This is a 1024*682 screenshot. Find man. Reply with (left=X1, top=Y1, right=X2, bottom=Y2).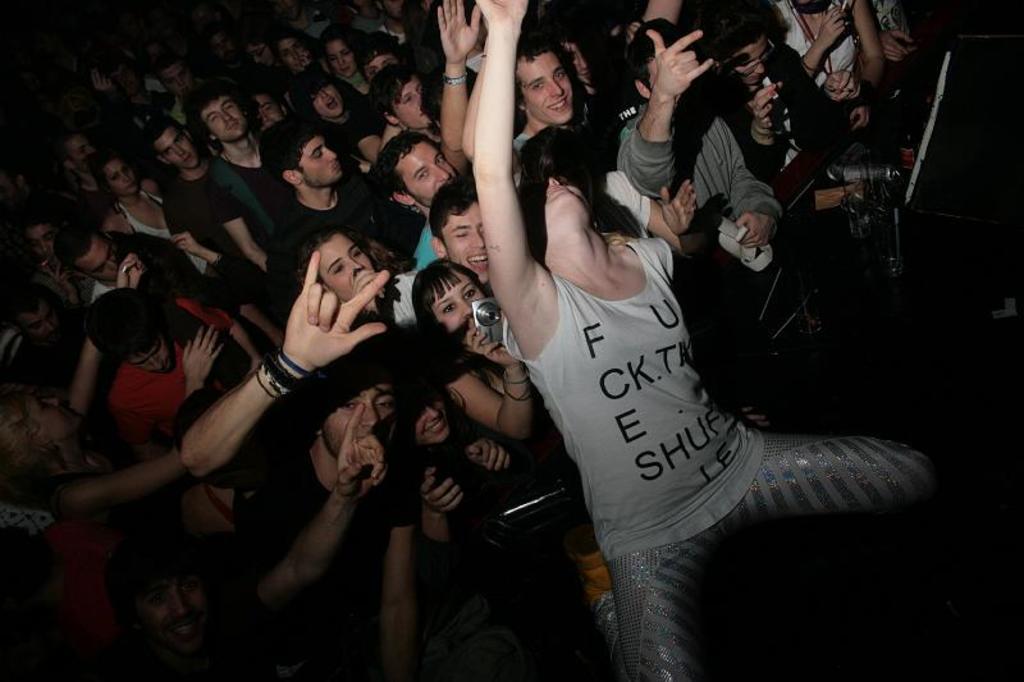
(left=413, top=165, right=499, bottom=297).
